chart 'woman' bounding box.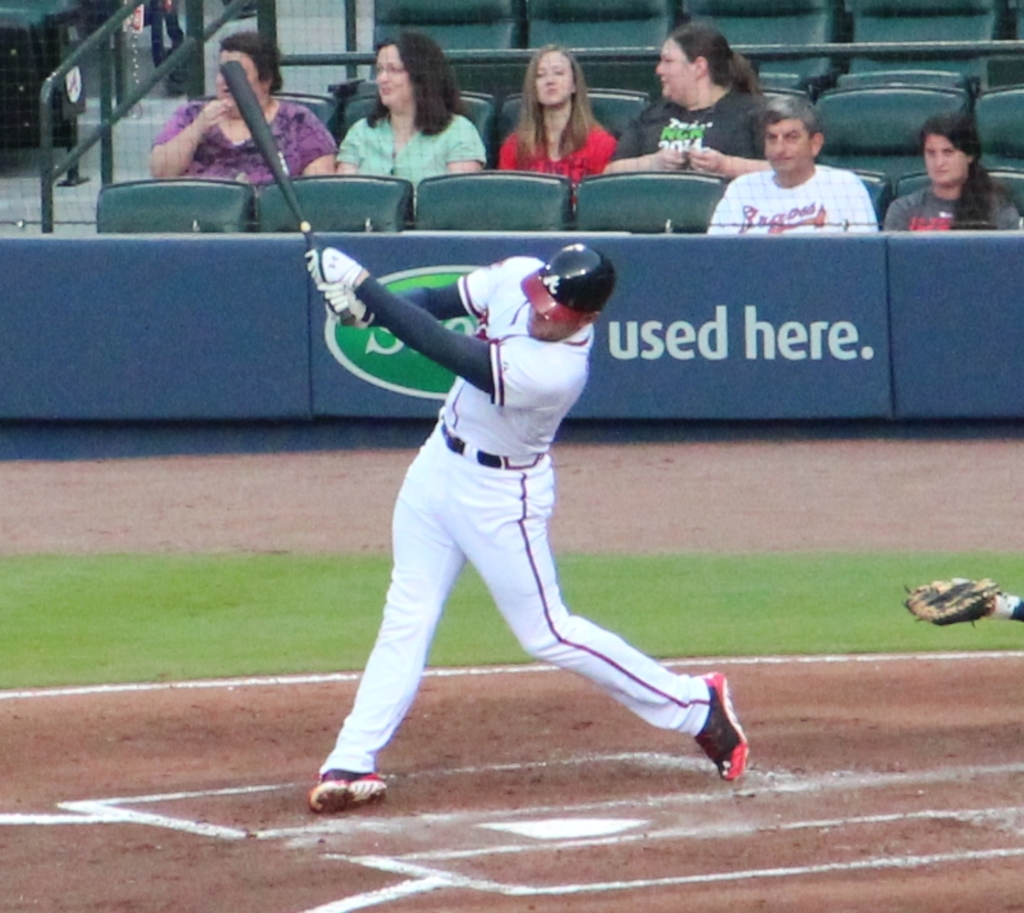
Charted: 315:52:508:194.
